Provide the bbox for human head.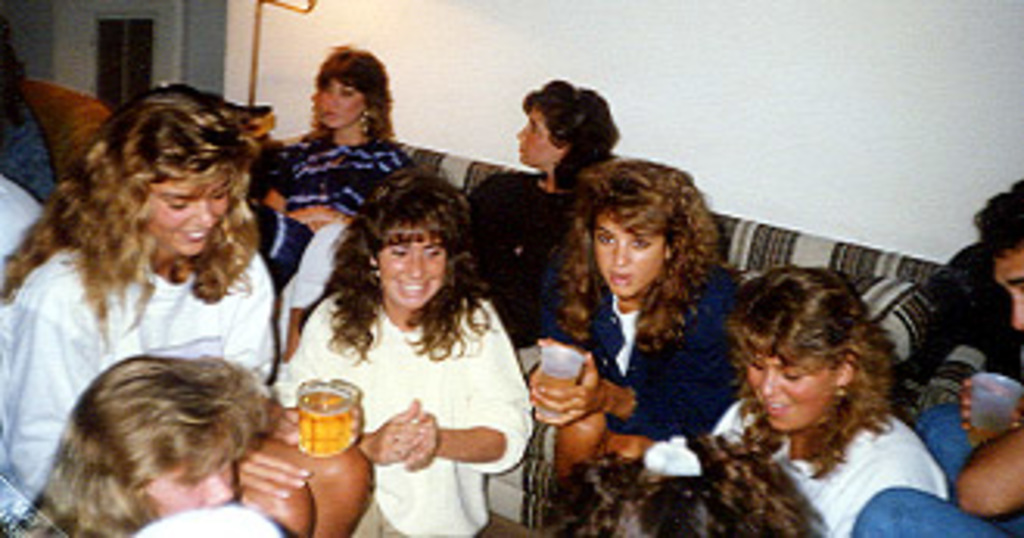
bbox(90, 87, 252, 258).
